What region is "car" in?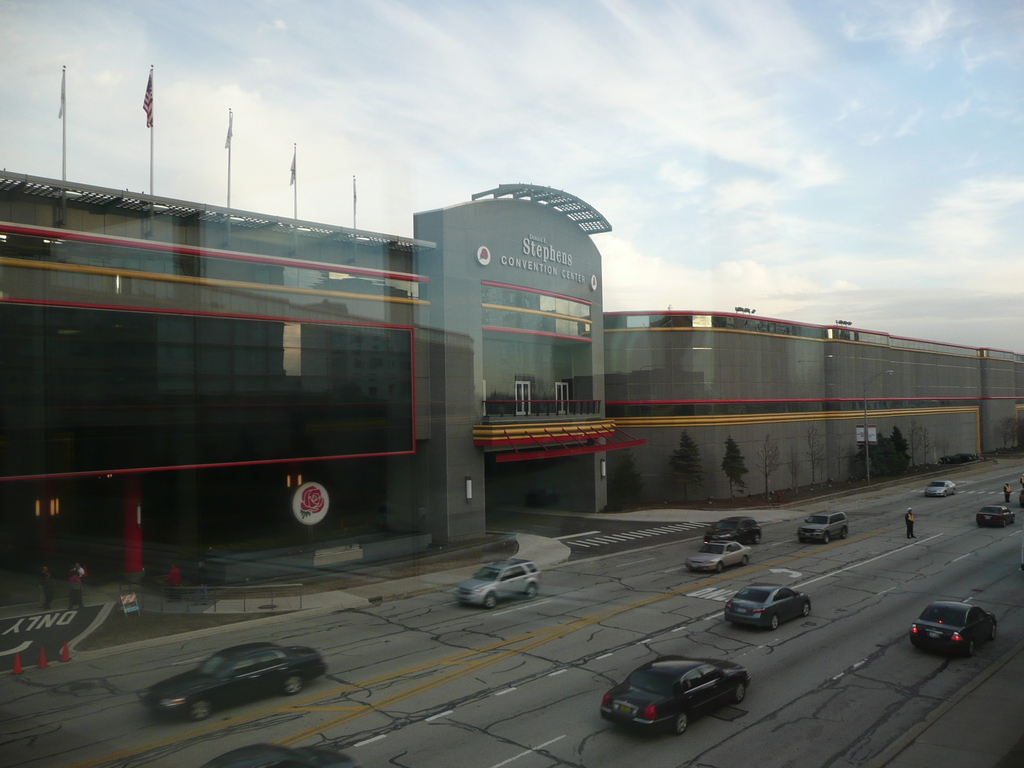
locate(977, 506, 1023, 529).
